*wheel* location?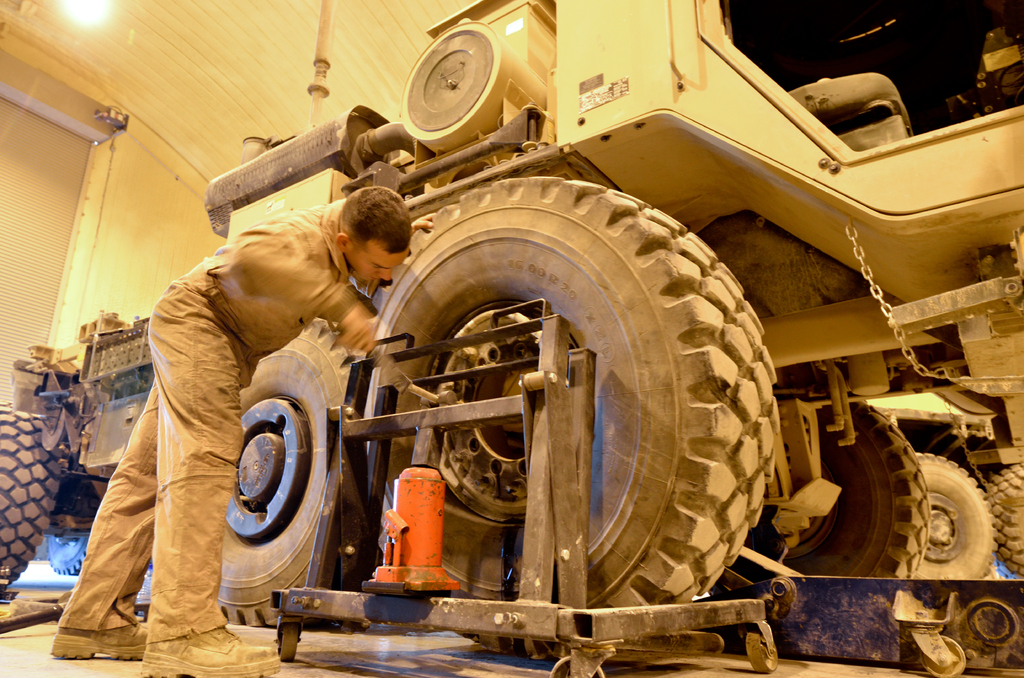
<region>337, 179, 796, 665</region>
